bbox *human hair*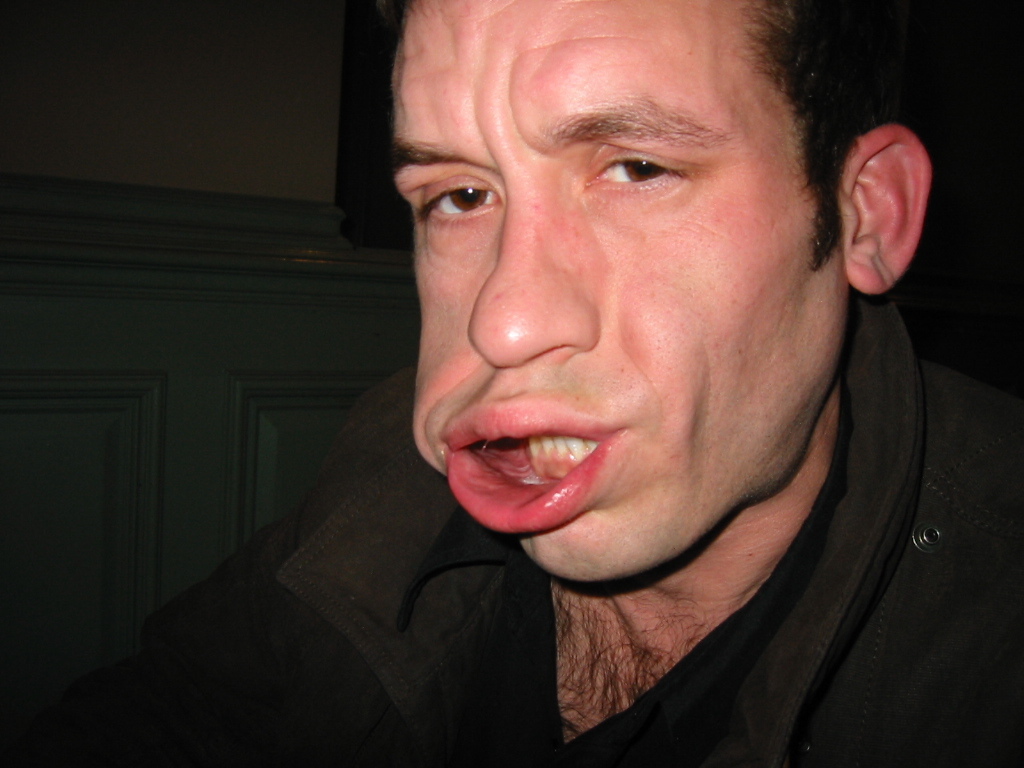
739 0 938 273
